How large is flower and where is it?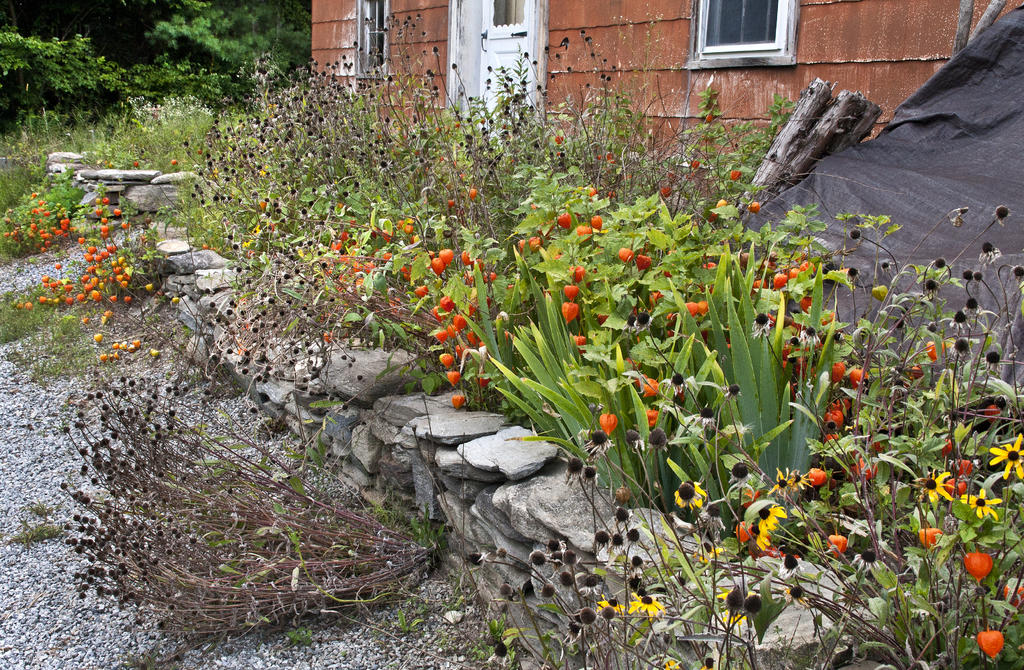
Bounding box: box(657, 653, 680, 669).
